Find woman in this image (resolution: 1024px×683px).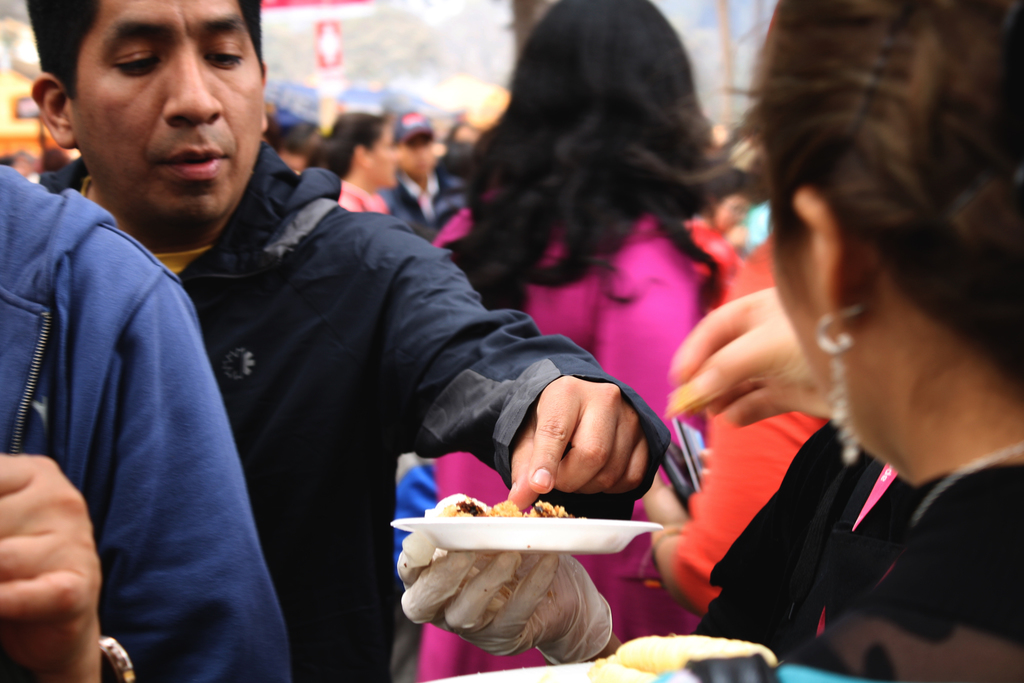
detection(323, 108, 398, 215).
